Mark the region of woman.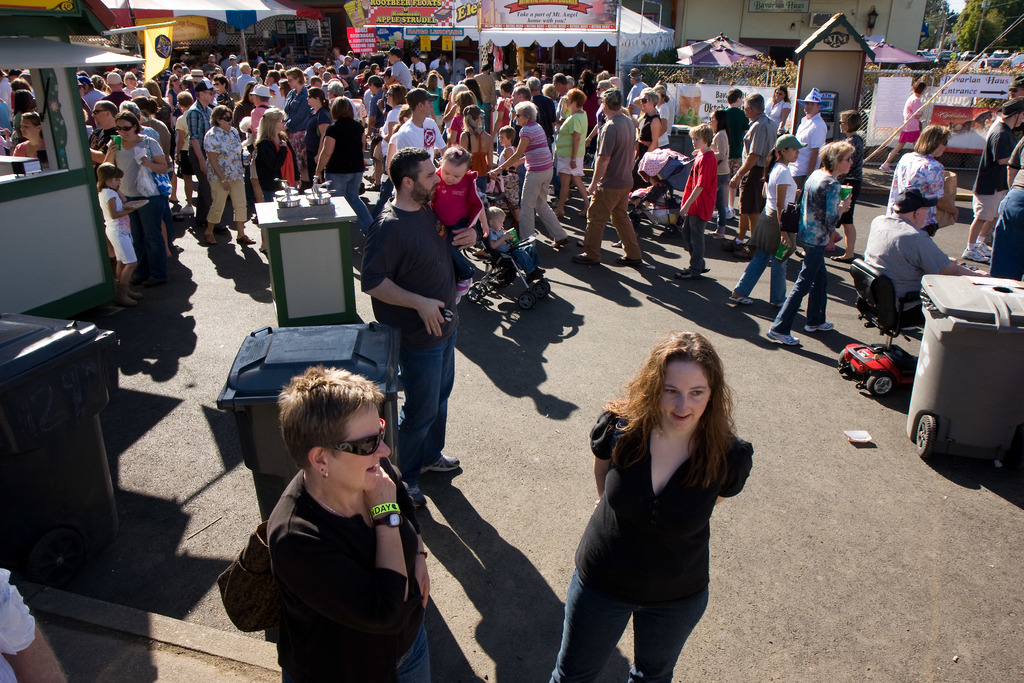
Region: bbox=(165, 72, 186, 99).
